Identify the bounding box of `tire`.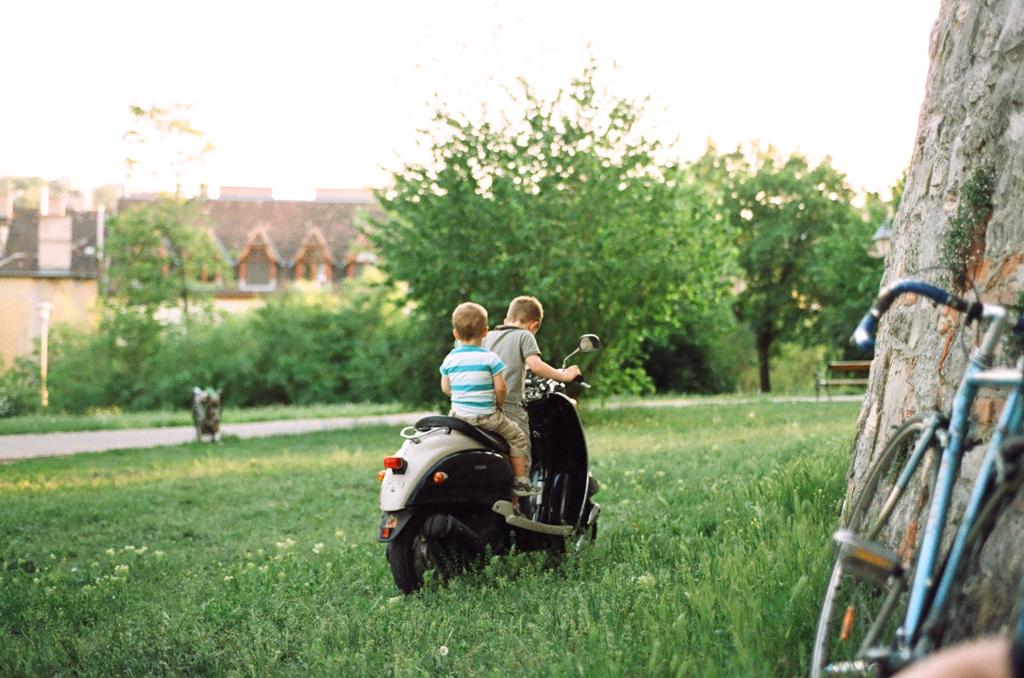
locate(545, 505, 600, 568).
